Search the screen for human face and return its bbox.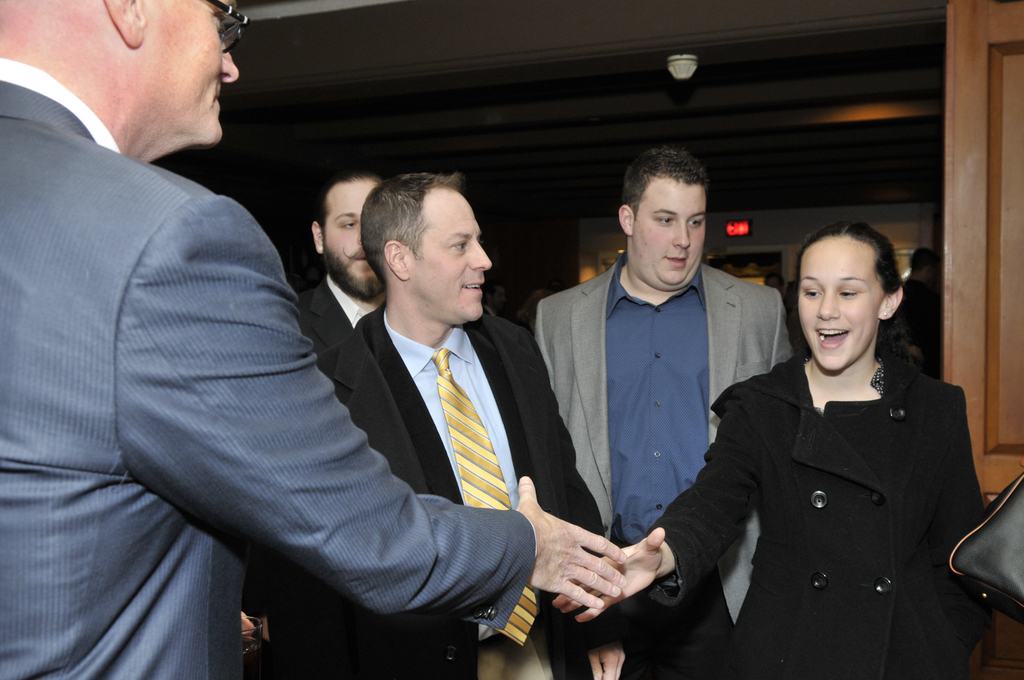
Found: (left=632, top=175, right=706, bottom=289).
